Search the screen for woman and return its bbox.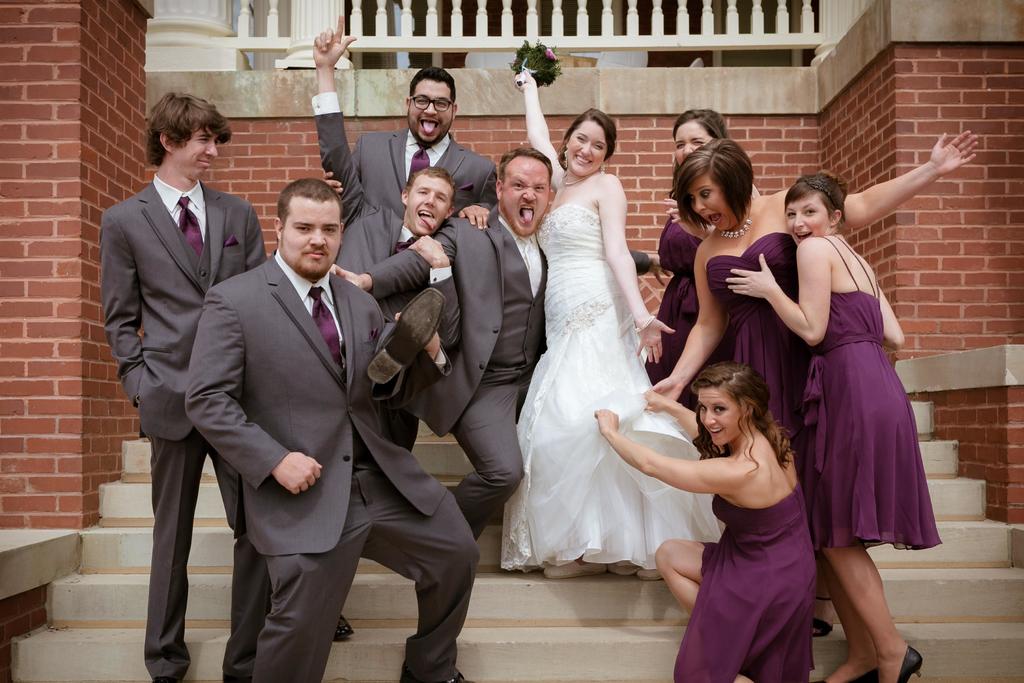
Found: bbox=[639, 109, 759, 437].
